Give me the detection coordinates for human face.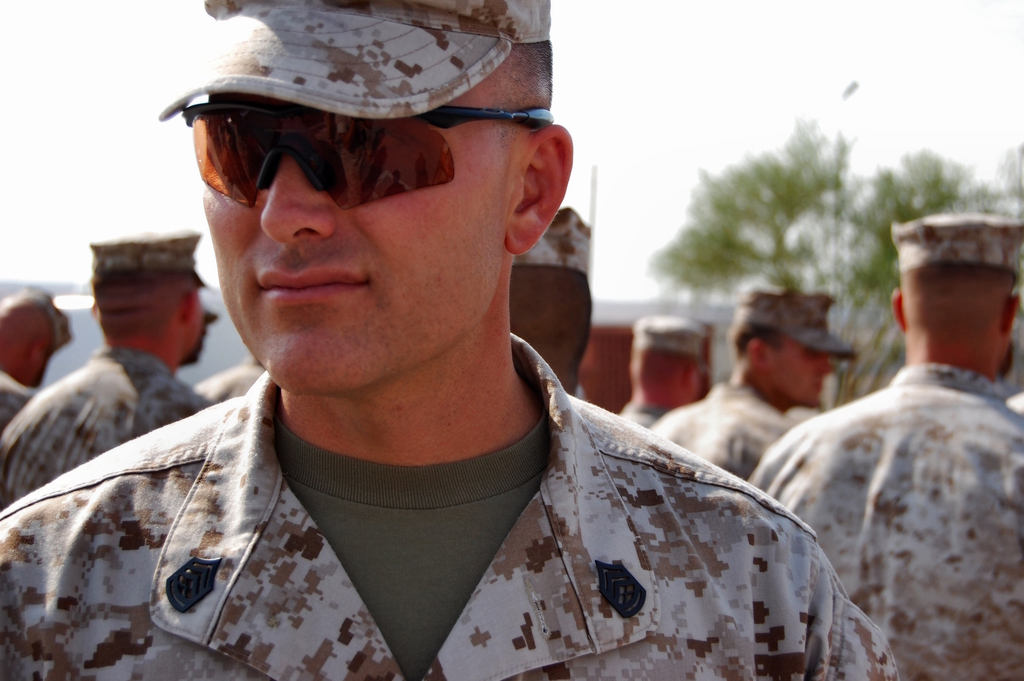
[x1=199, y1=66, x2=502, y2=395].
